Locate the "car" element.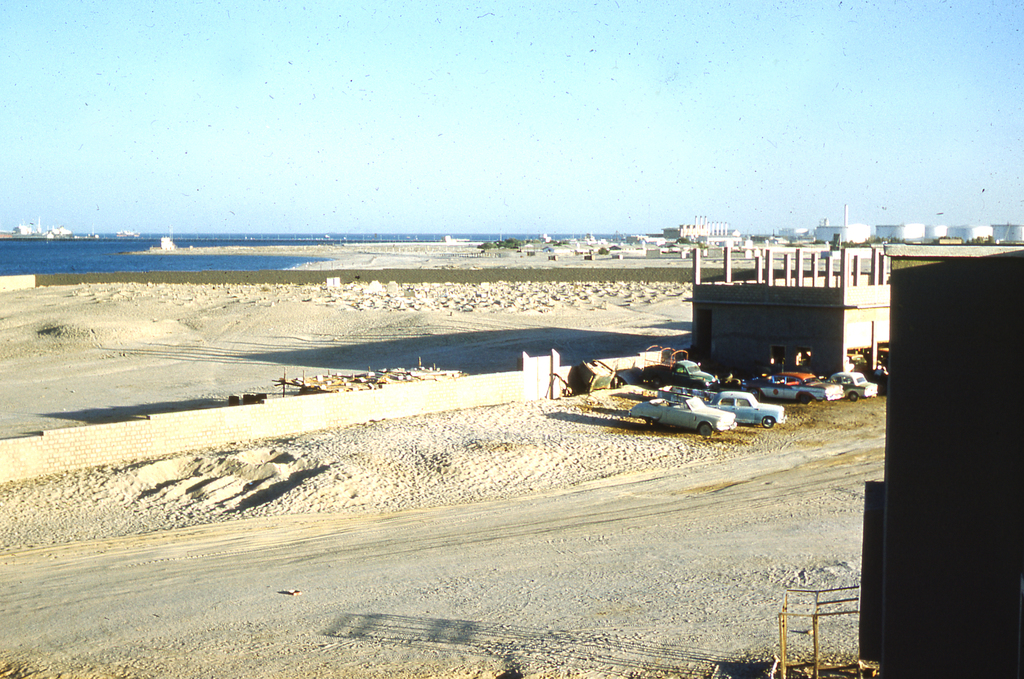
Element bbox: box(630, 341, 719, 389).
